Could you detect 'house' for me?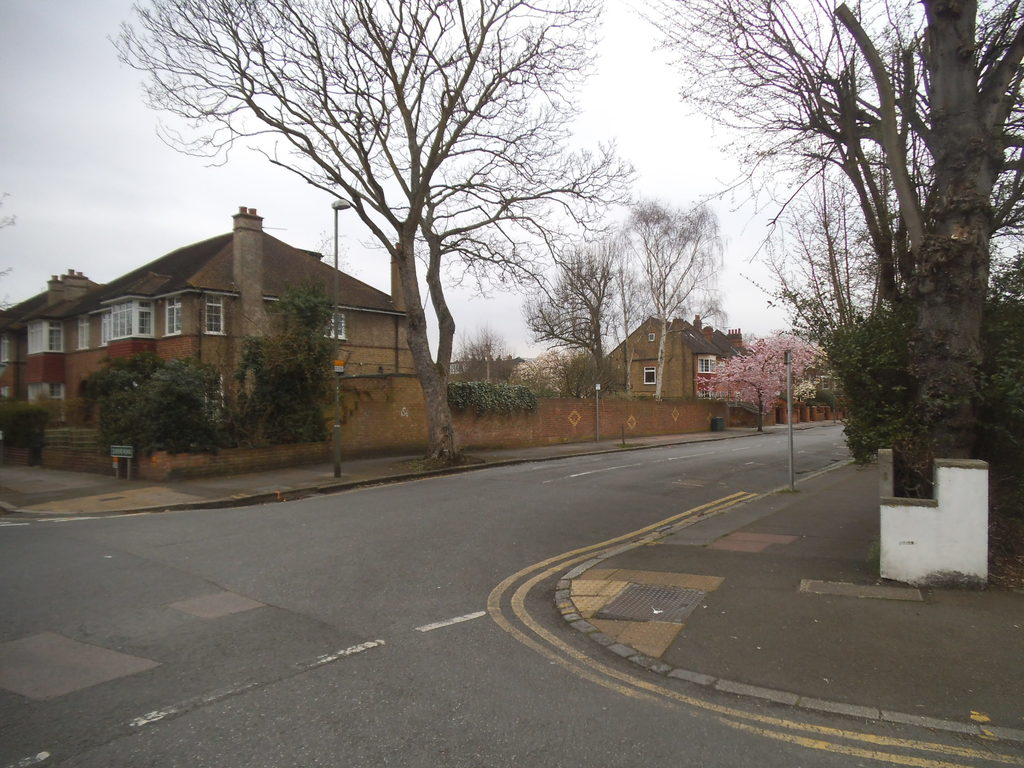
Detection result: [603, 309, 755, 402].
